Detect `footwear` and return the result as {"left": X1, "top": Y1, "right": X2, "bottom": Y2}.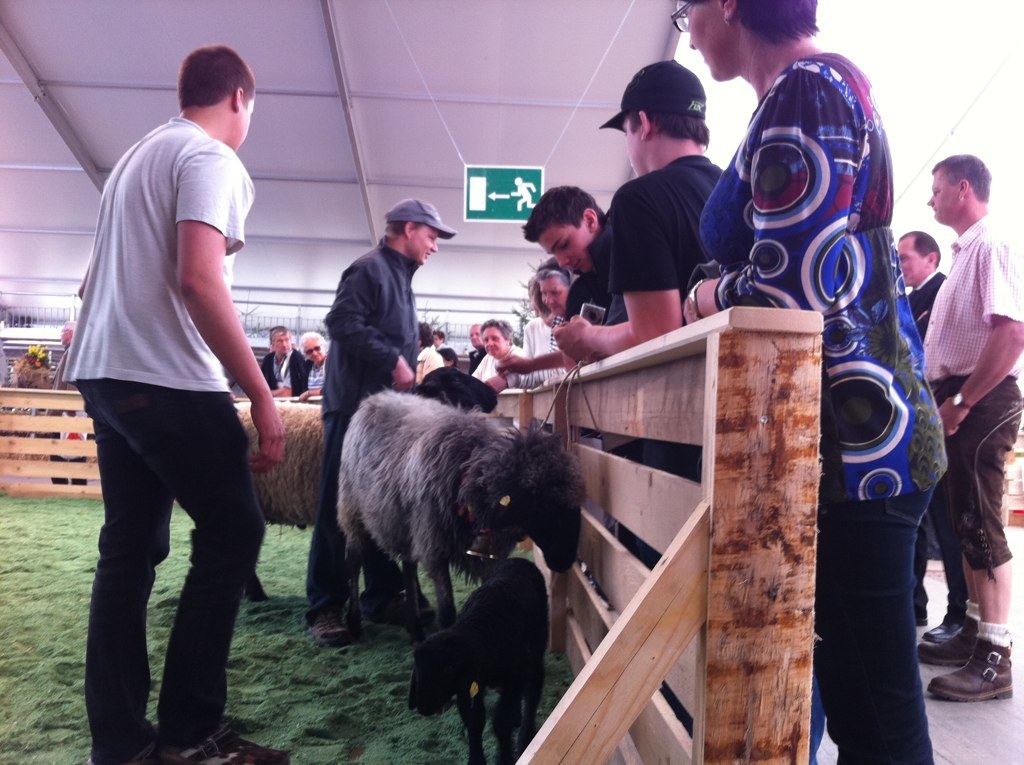
{"left": 301, "top": 608, "right": 356, "bottom": 641}.
